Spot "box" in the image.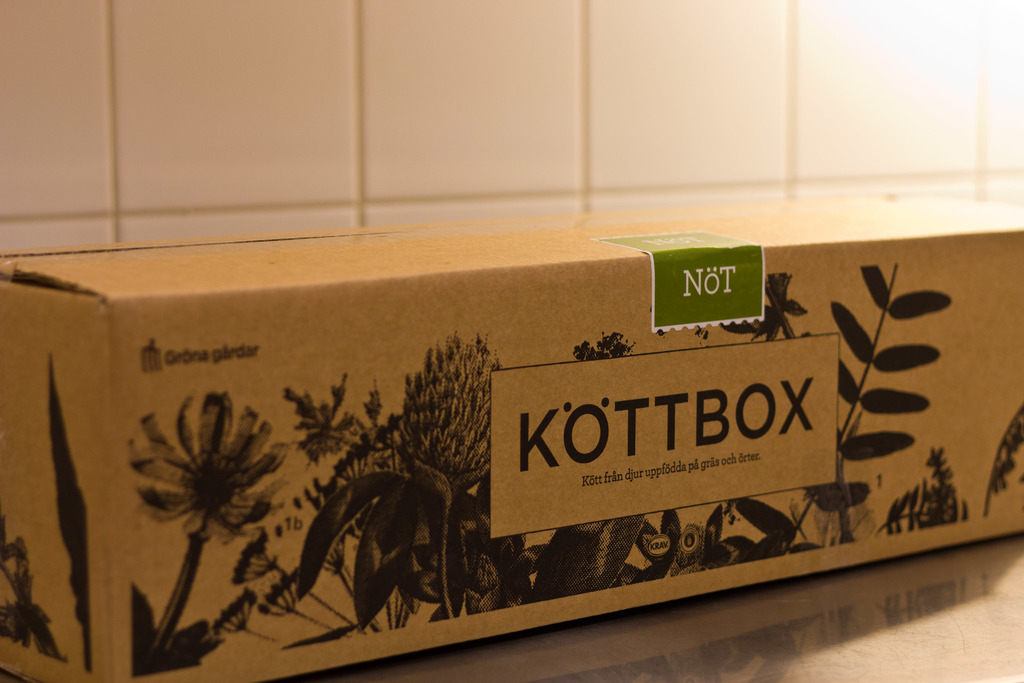
"box" found at [1, 211, 982, 655].
